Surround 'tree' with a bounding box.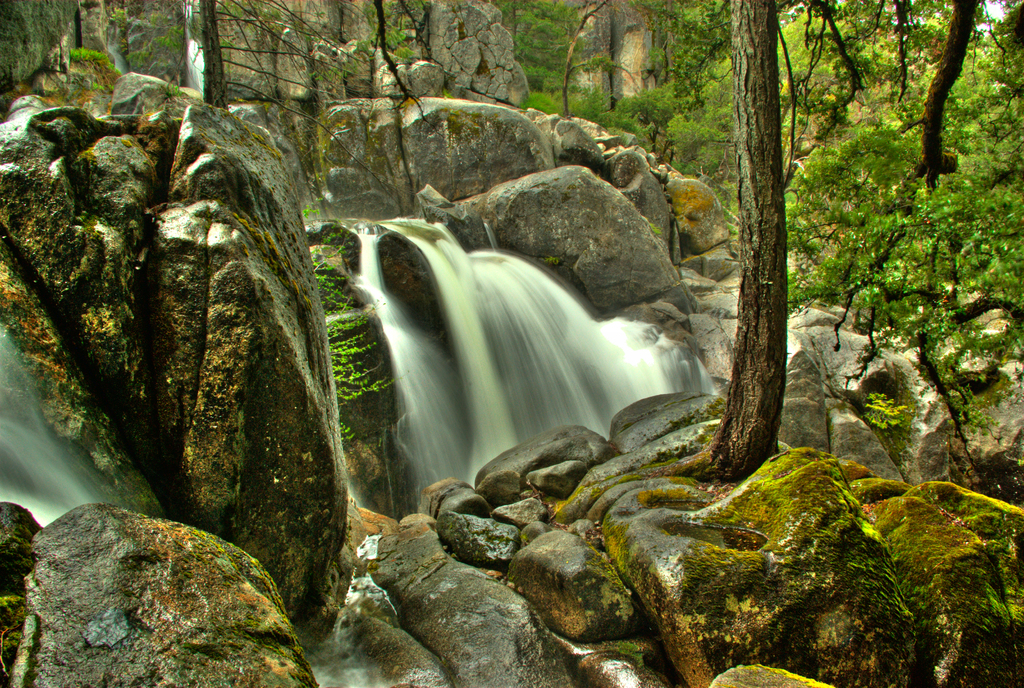
498/0/545/85.
